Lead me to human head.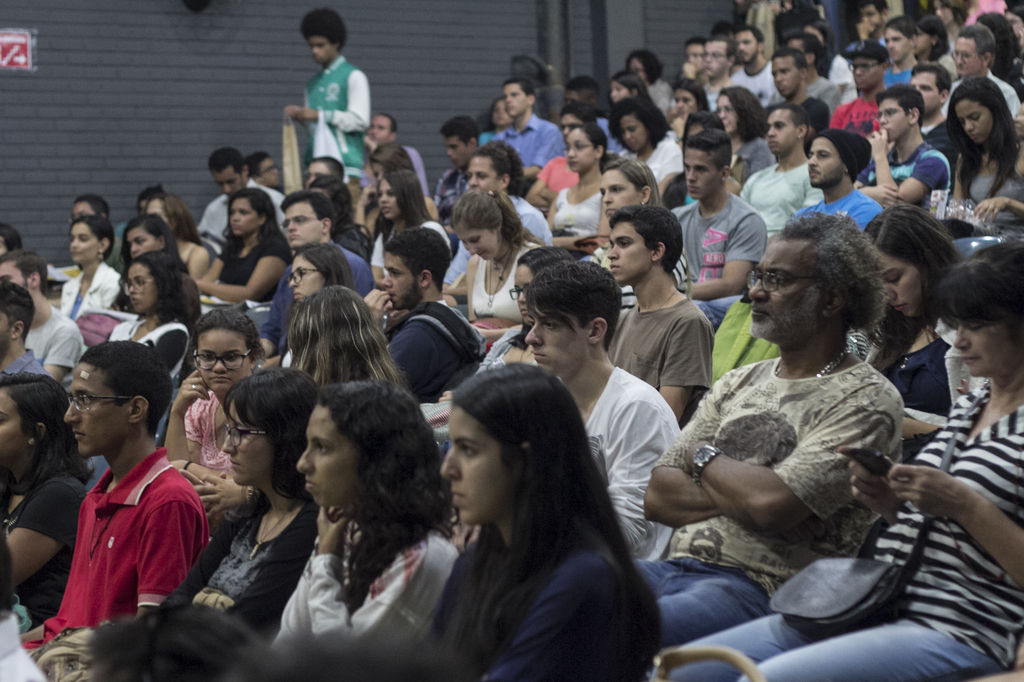
Lead to bbox(288, 244, 350, 303).
